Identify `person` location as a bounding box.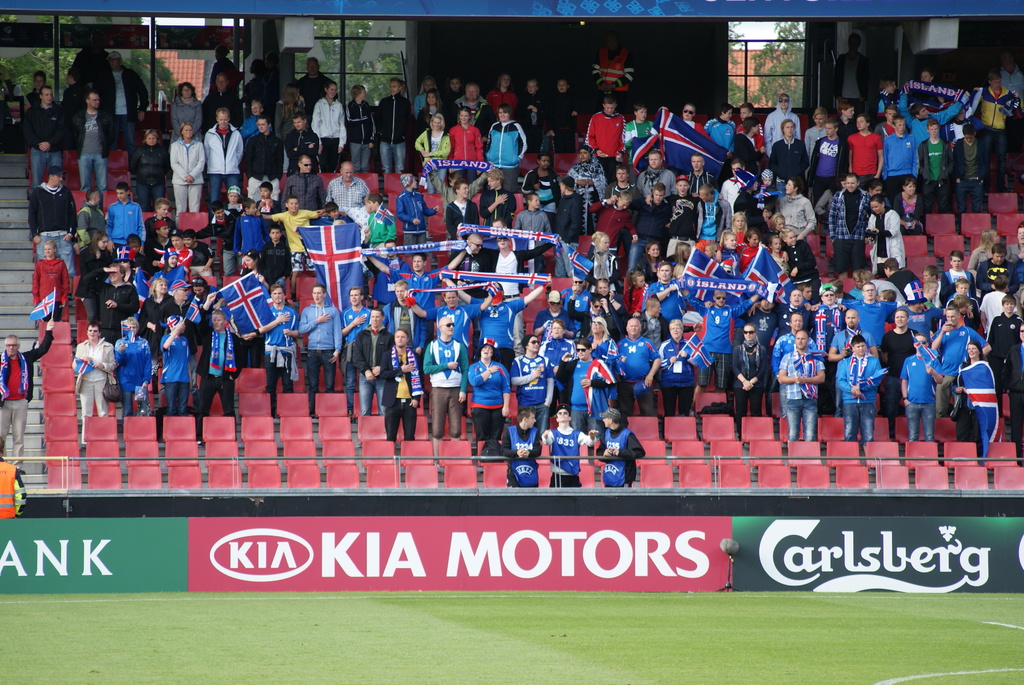
l=164, t=66, r=209, b=126.
